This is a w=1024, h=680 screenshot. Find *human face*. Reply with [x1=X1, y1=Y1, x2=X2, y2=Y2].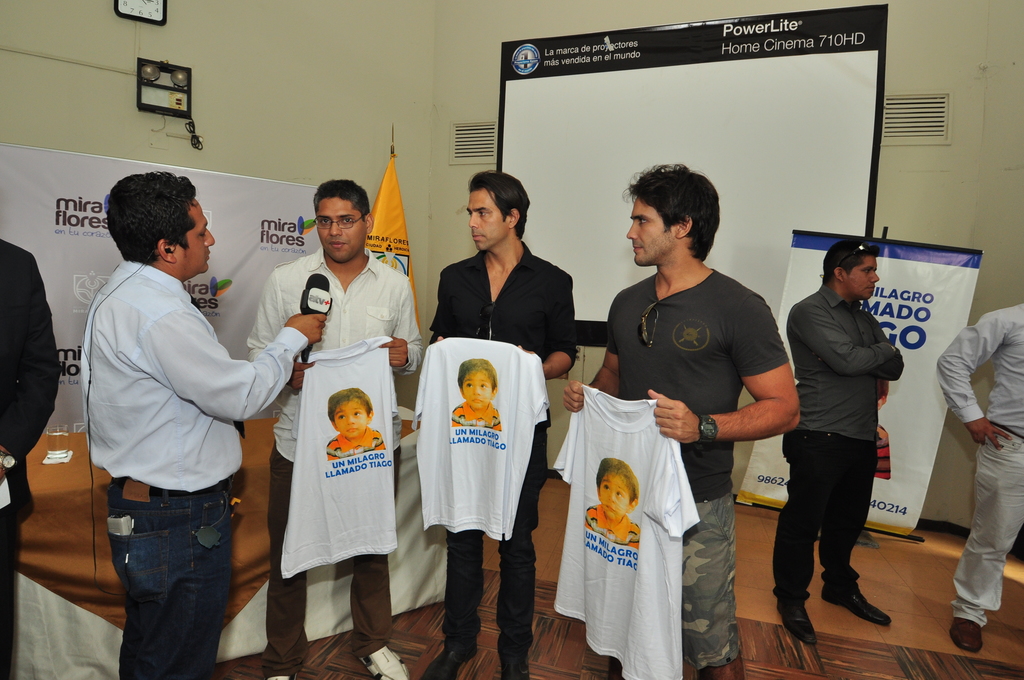
[x1=175, y1=203, x2=216, y2=275].
